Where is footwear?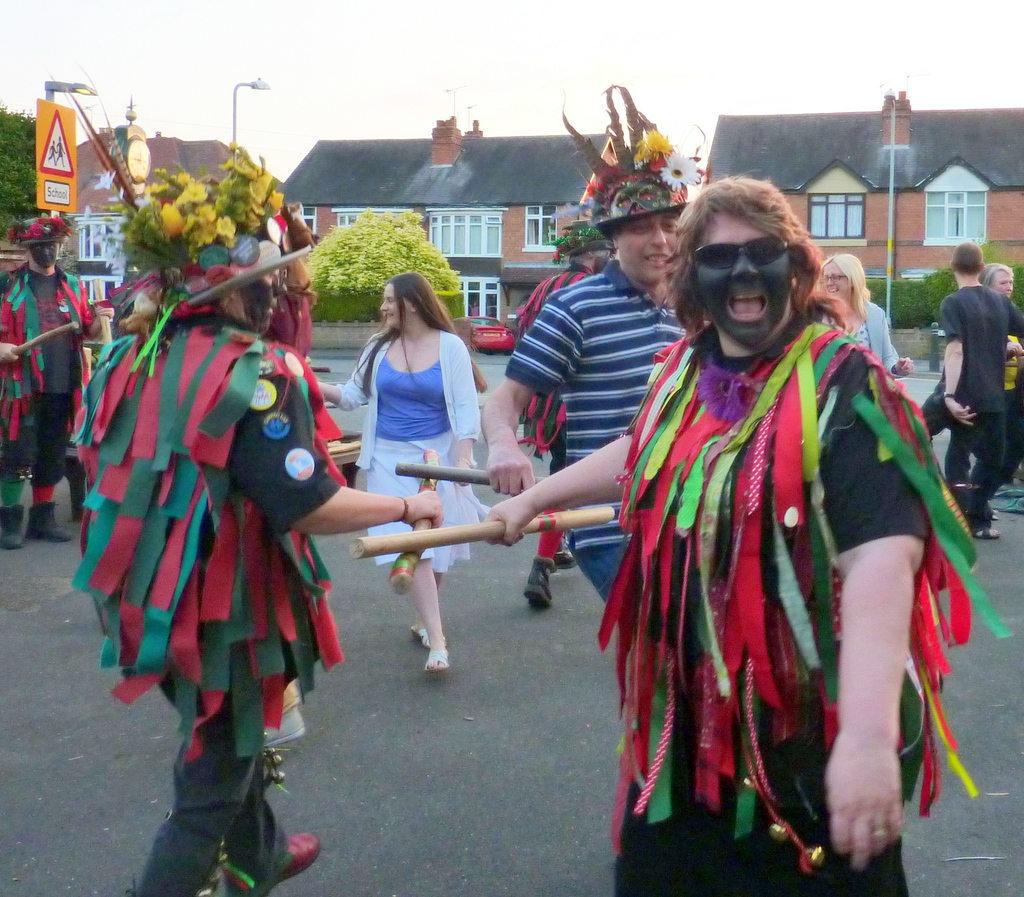
box(409, 624, 444, 644).
